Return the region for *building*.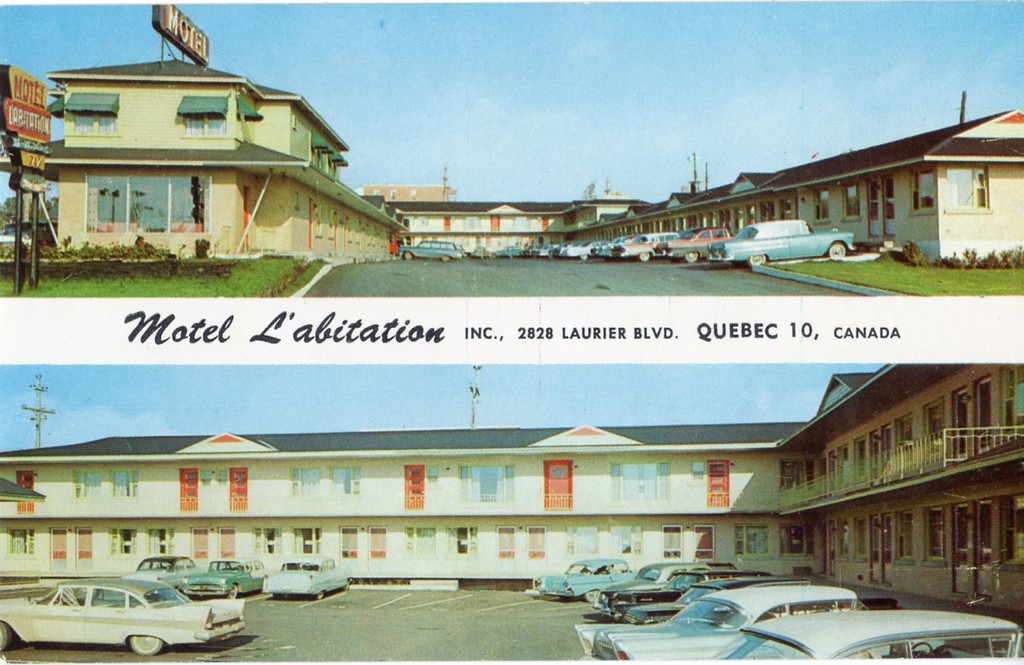
385 191 649 253.
